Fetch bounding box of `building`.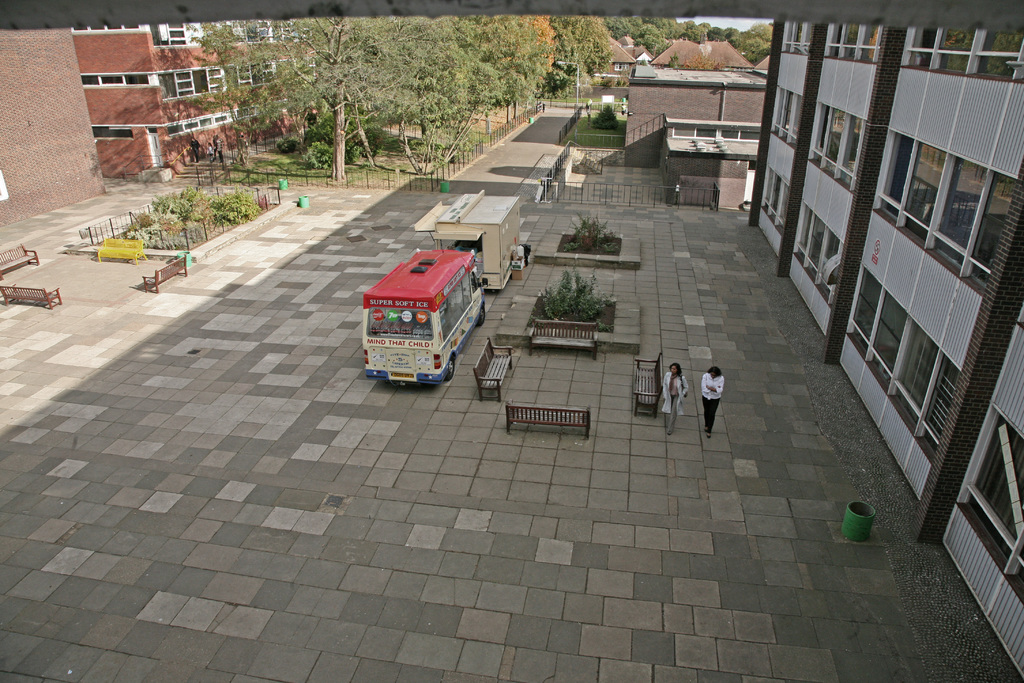
Bbox: (621, 69, 772, 165).
